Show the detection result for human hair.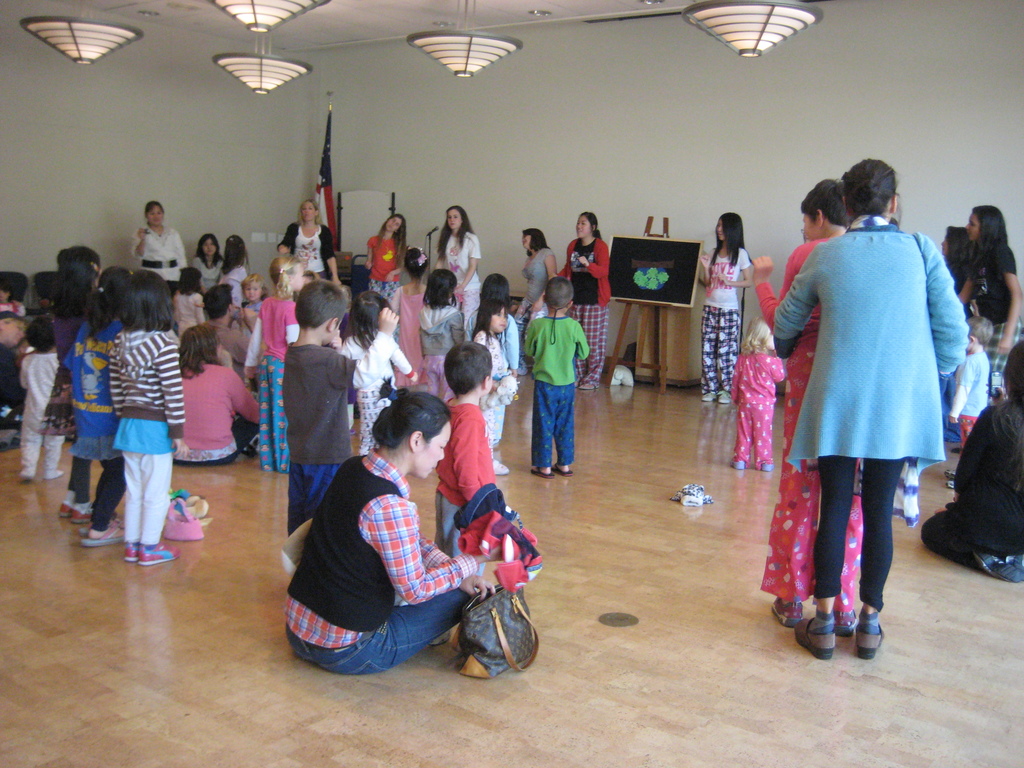
select_region(88, 265, 126, 328).
